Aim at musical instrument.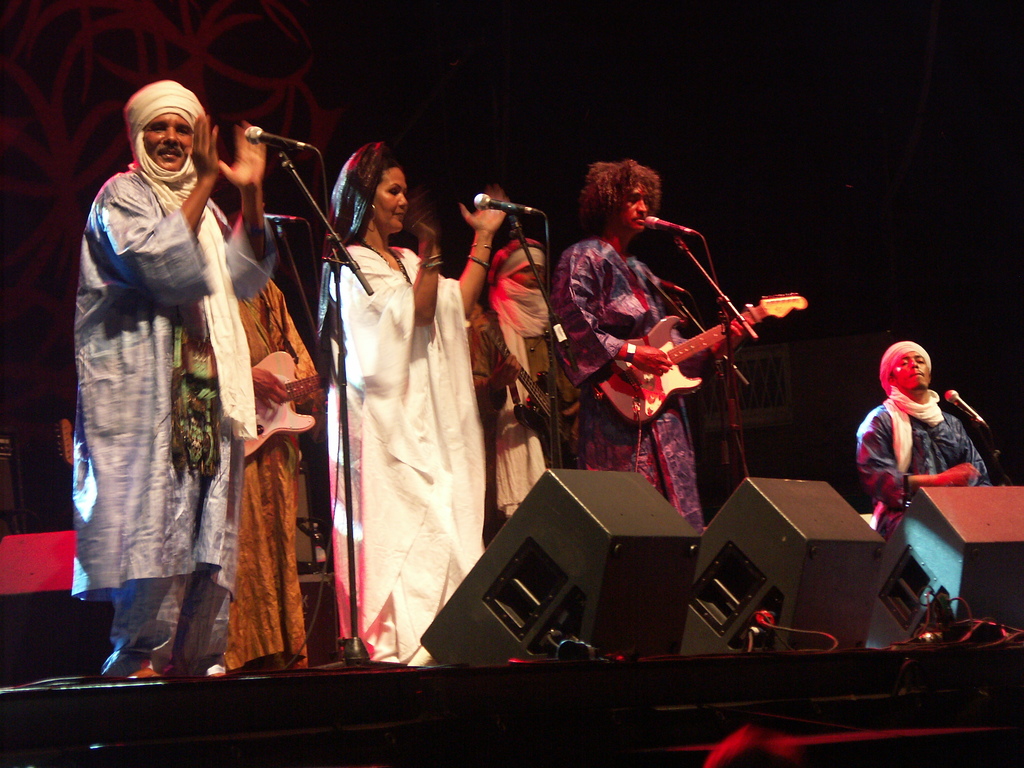
Aimed at 590:282:816:441.
